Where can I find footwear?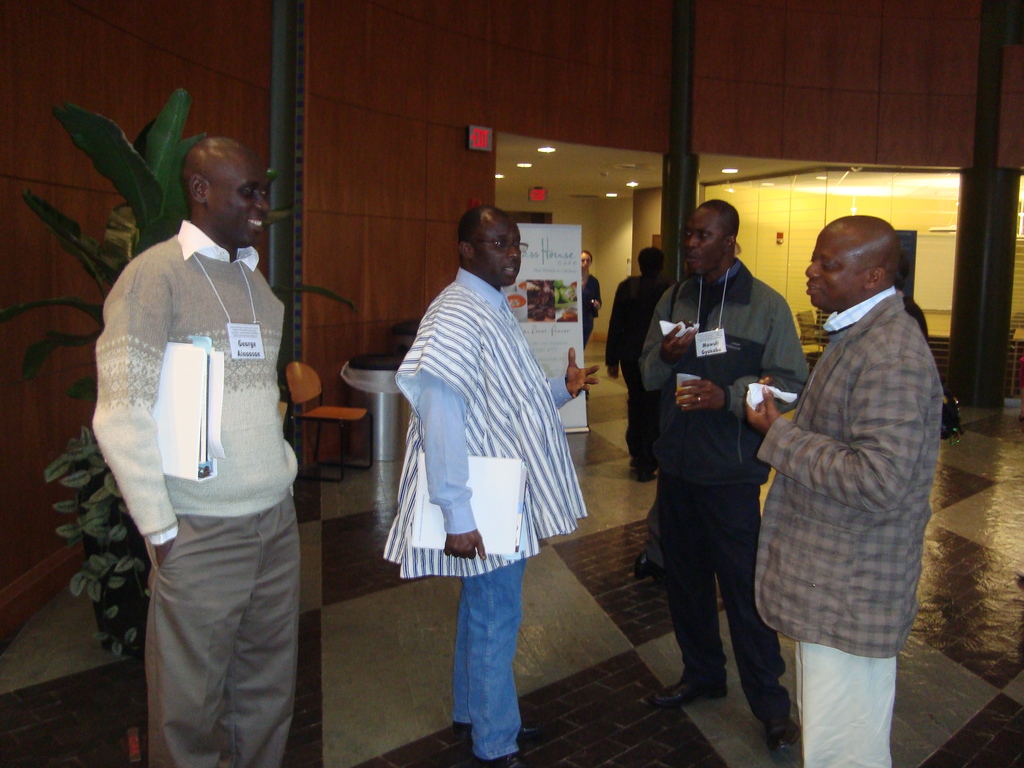
You can find it at select_region(655, 674, 723, 707).
